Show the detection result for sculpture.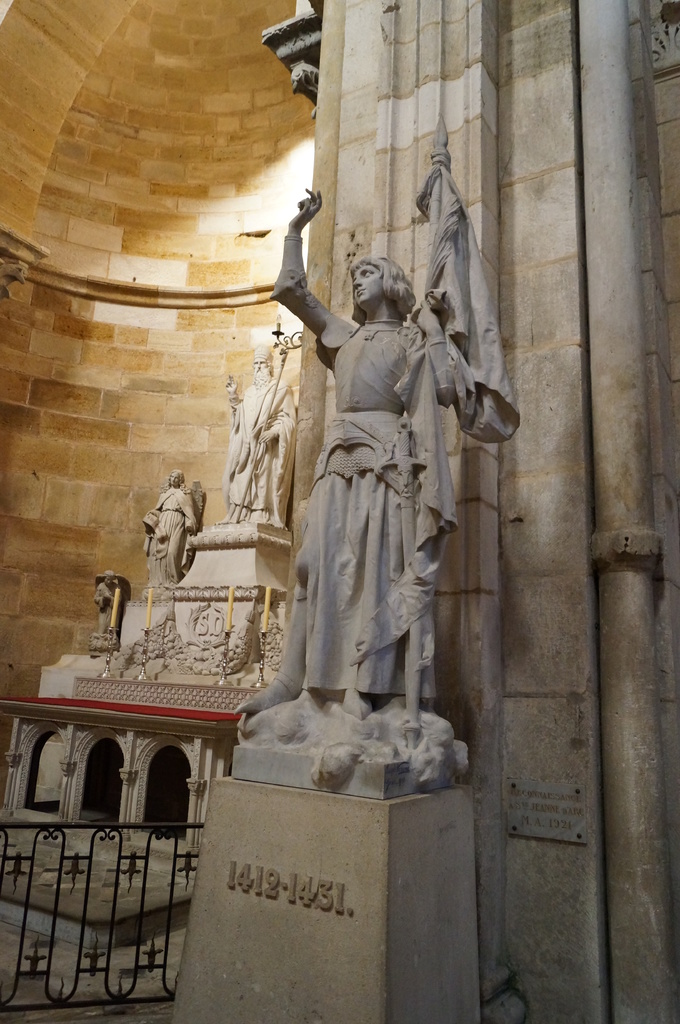
bbox(142, 466, 200, 581).
